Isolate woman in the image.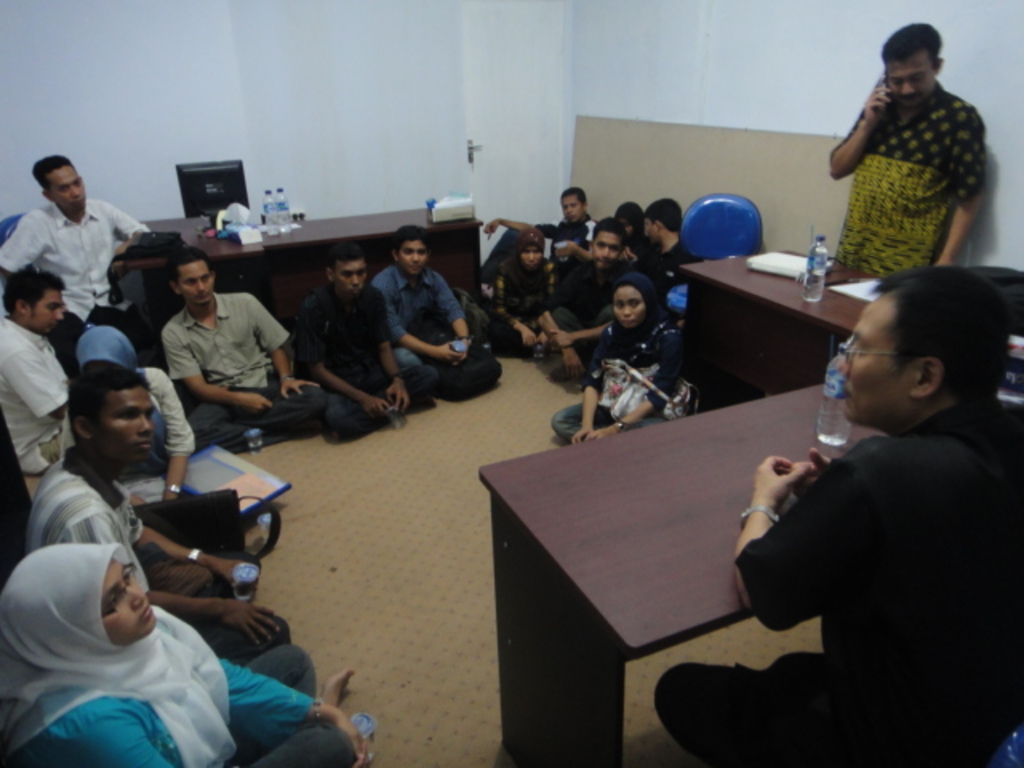
Isolated region: bbox(544, 270, 698, 450).
